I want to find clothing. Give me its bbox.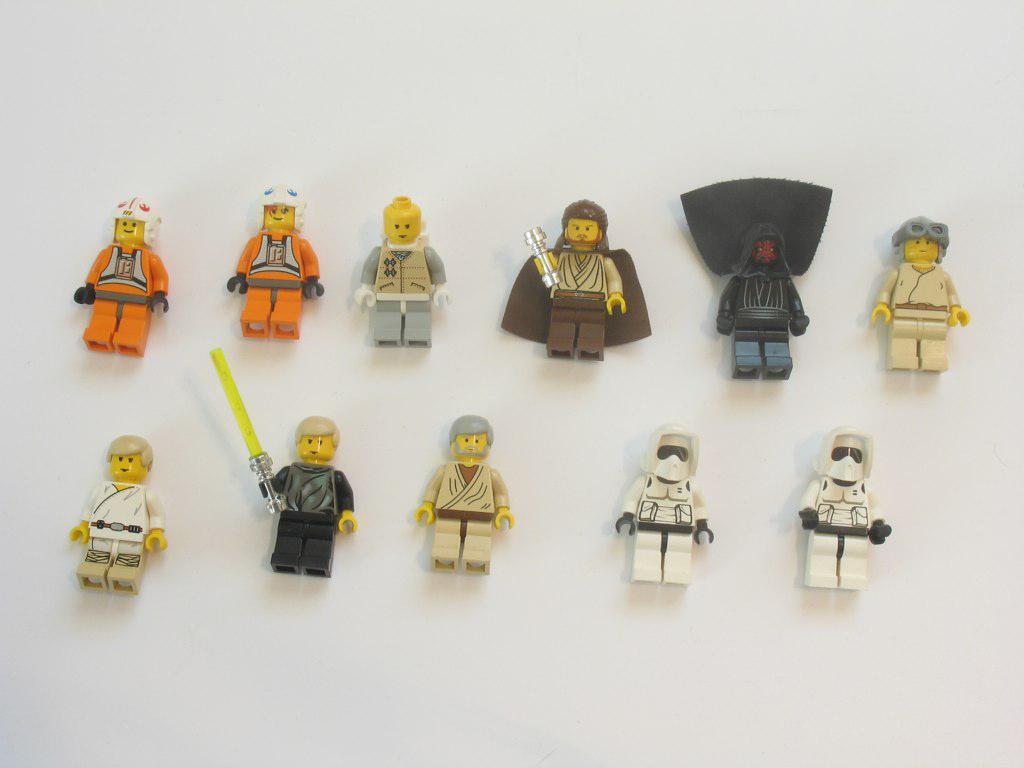
243:231:303:287.
